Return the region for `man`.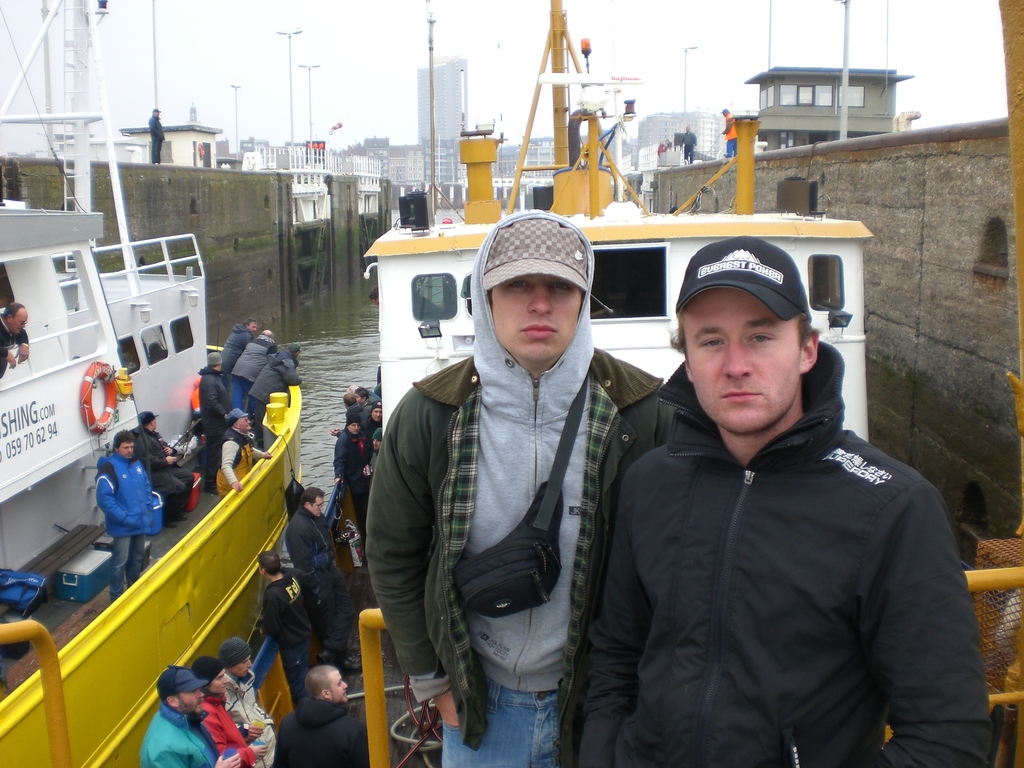
bbox=(0, 303, 31, 378).
